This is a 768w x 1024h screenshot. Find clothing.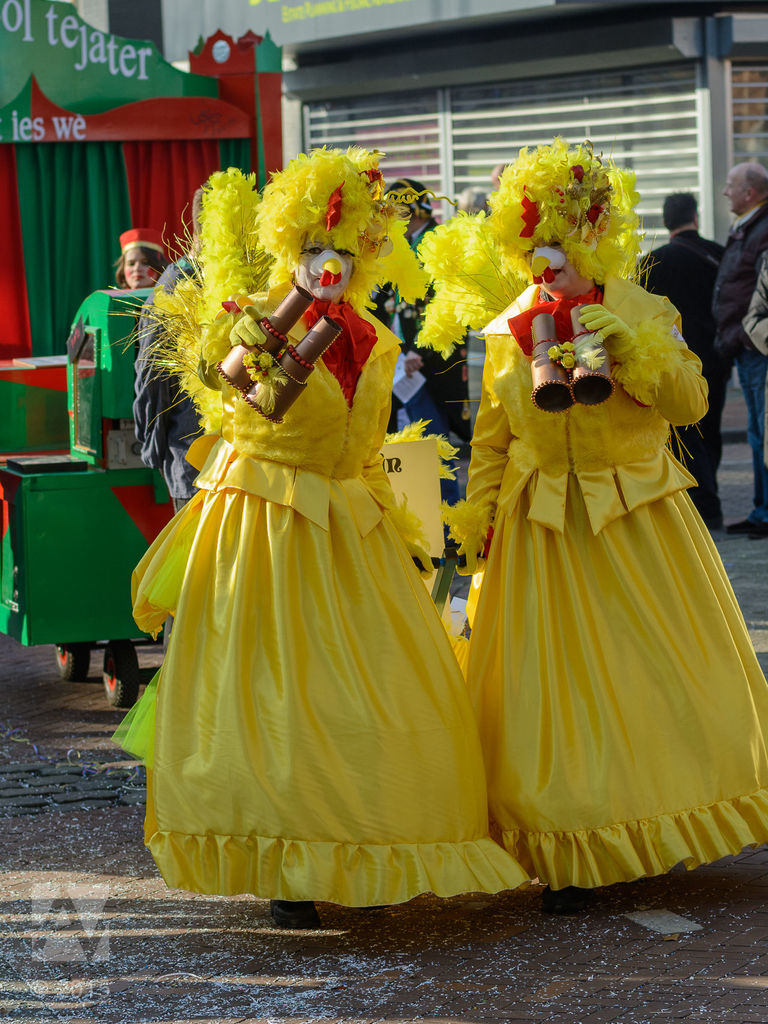
Bounding box: box=[65, 283, 150, 421].
